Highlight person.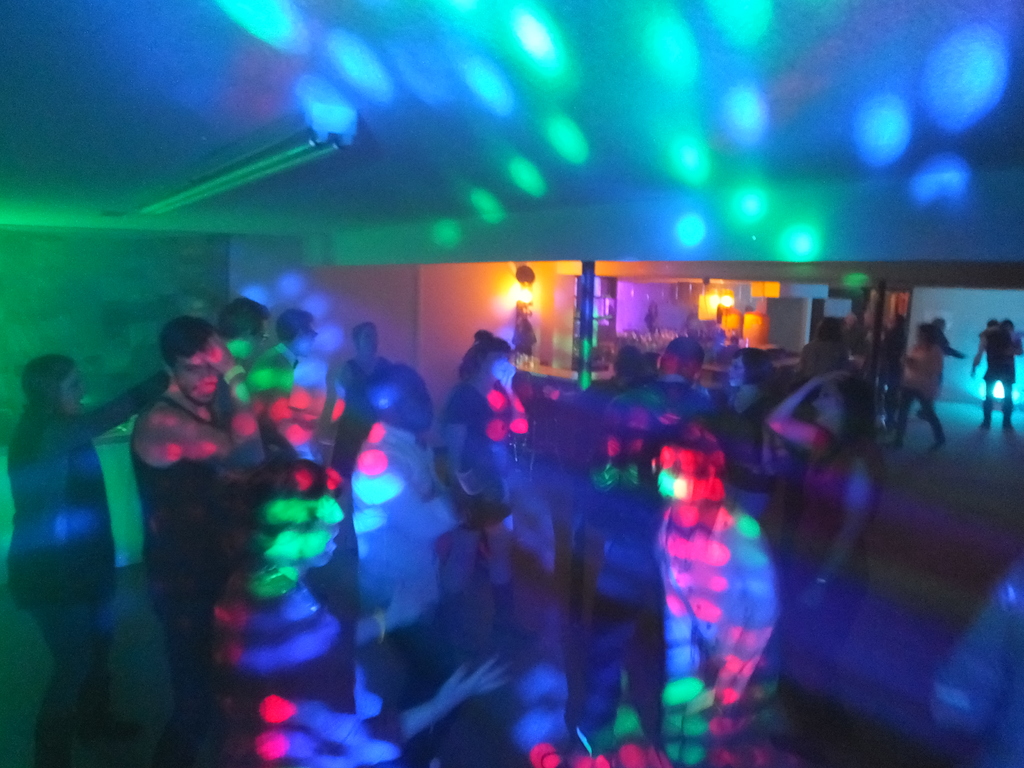
Highlighted region: (209, 296, 275, 437).
